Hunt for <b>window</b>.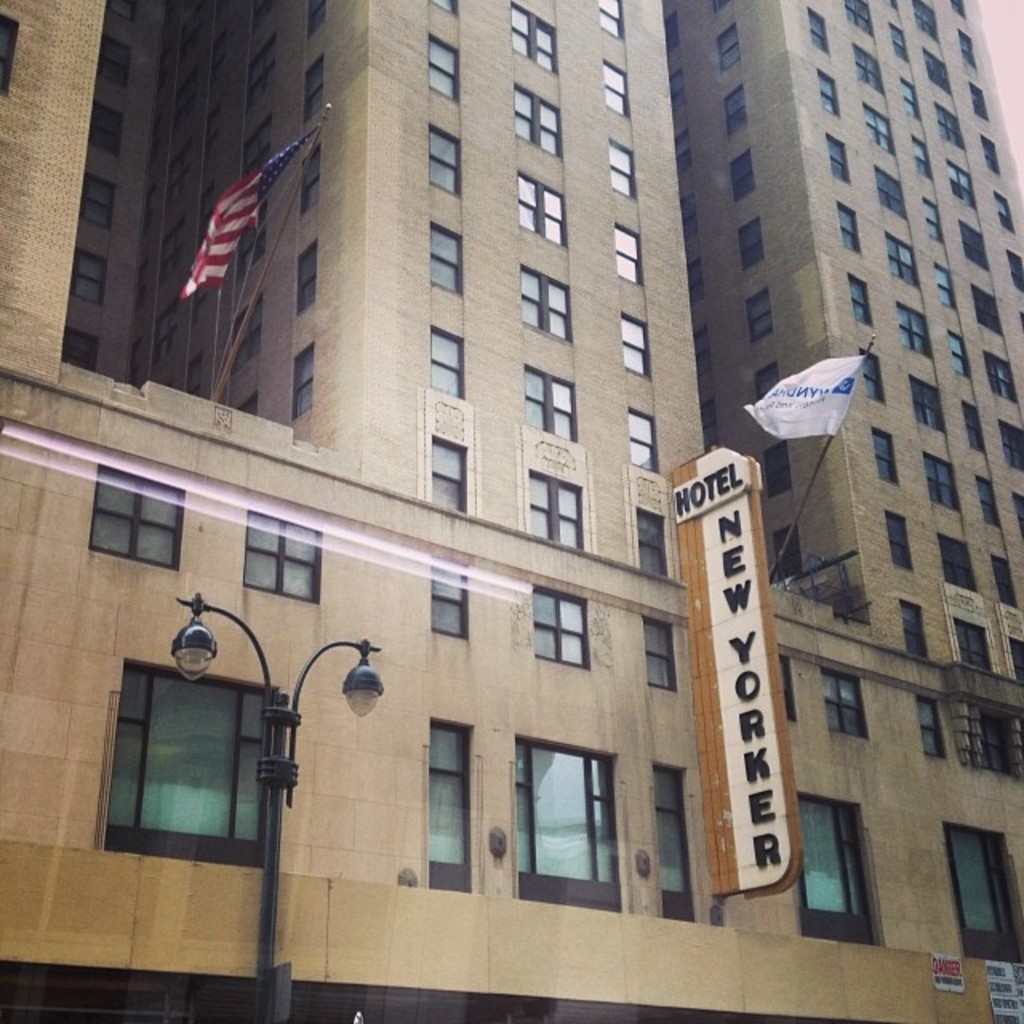
Hunted down at bbox=(606, 141, 632, 192).
